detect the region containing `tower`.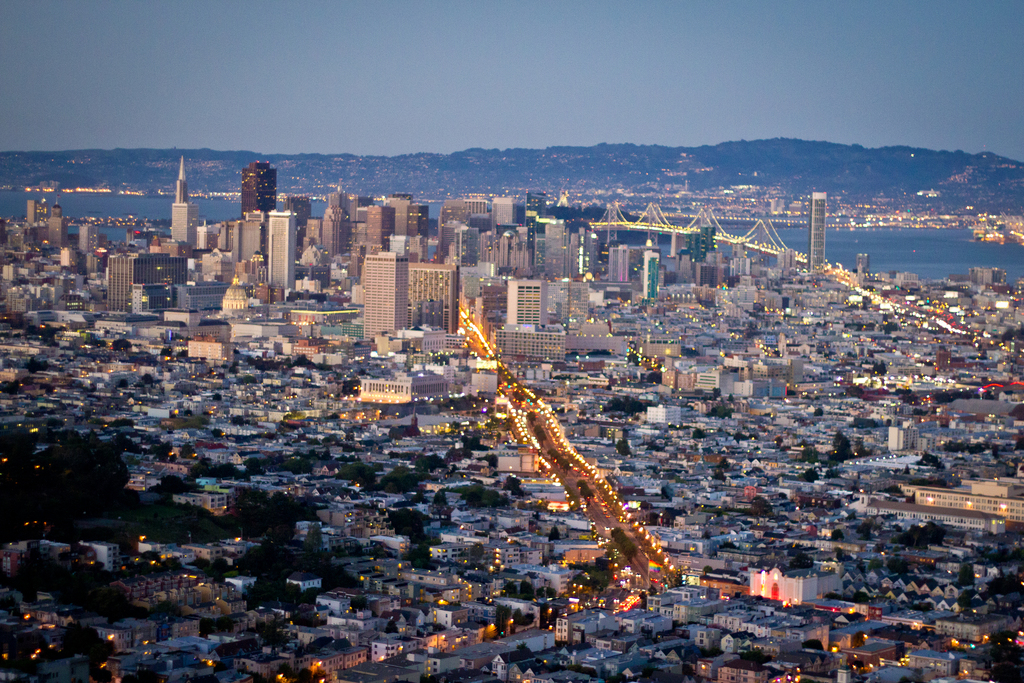
x1=290 y1=195 x2=311 y2=244.
